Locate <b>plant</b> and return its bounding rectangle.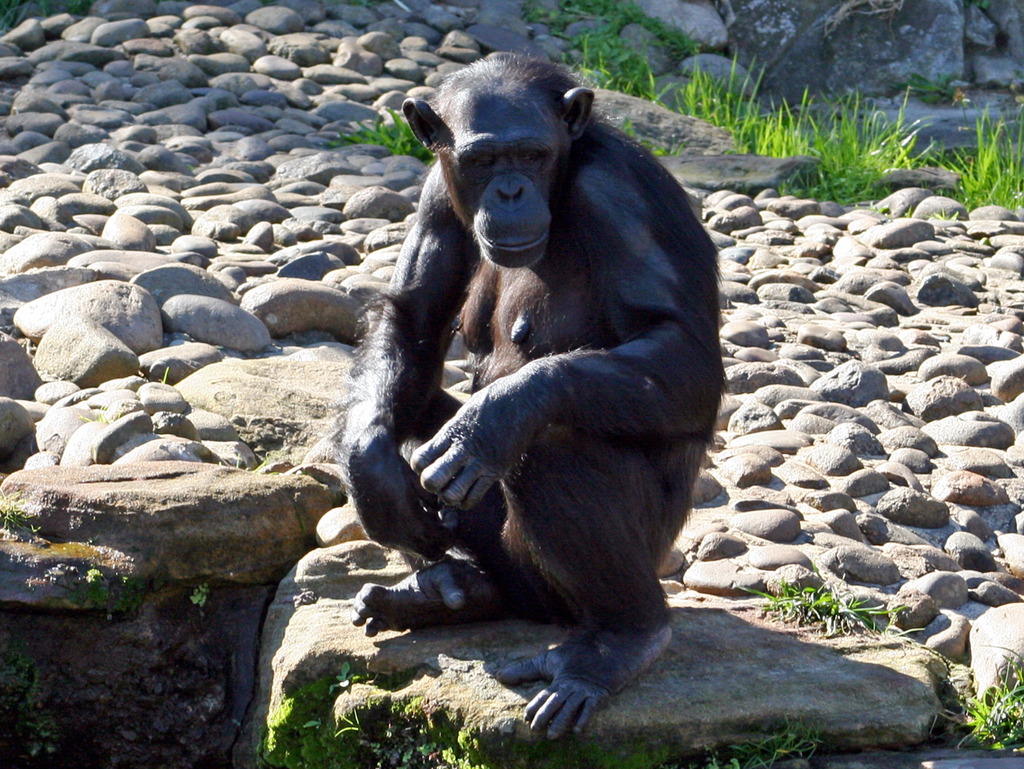
[651, 140, 690, 163].
